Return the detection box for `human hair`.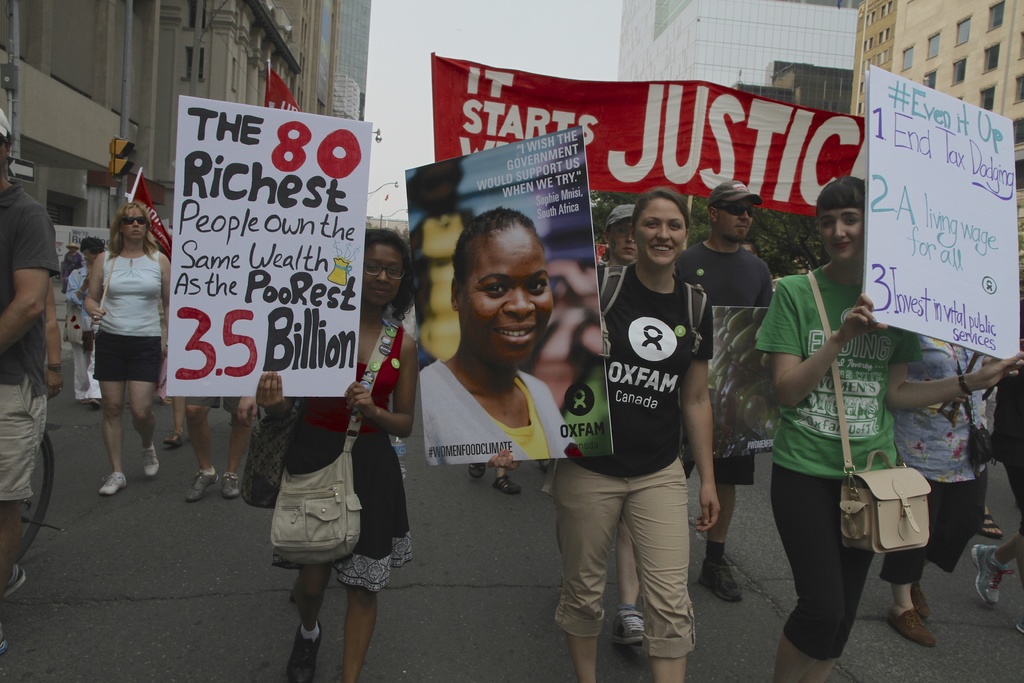
{"x1": 707, "y1": 199, "x2": 724, "y2": 216}.
